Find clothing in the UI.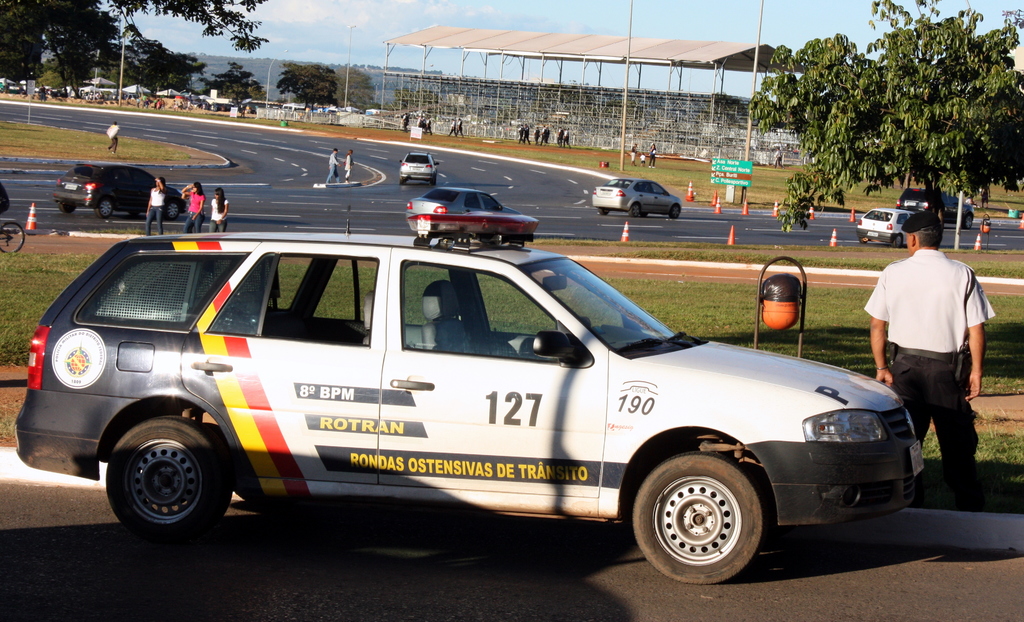
UI element at 865, 249, 996, 496.
